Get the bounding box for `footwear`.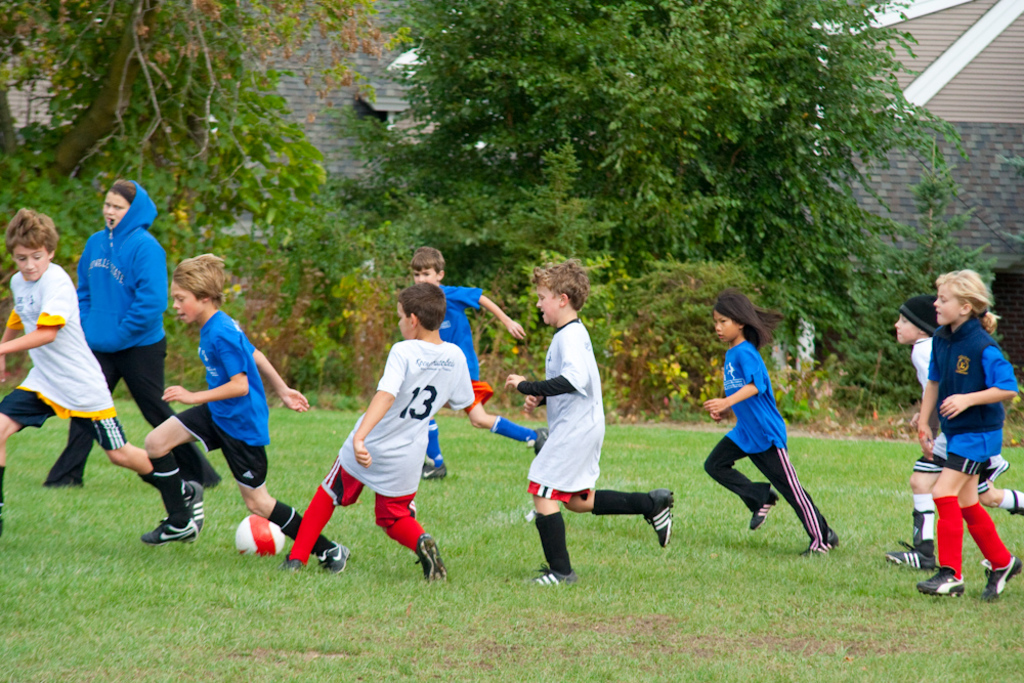
region(797, 525, 841, 558).
